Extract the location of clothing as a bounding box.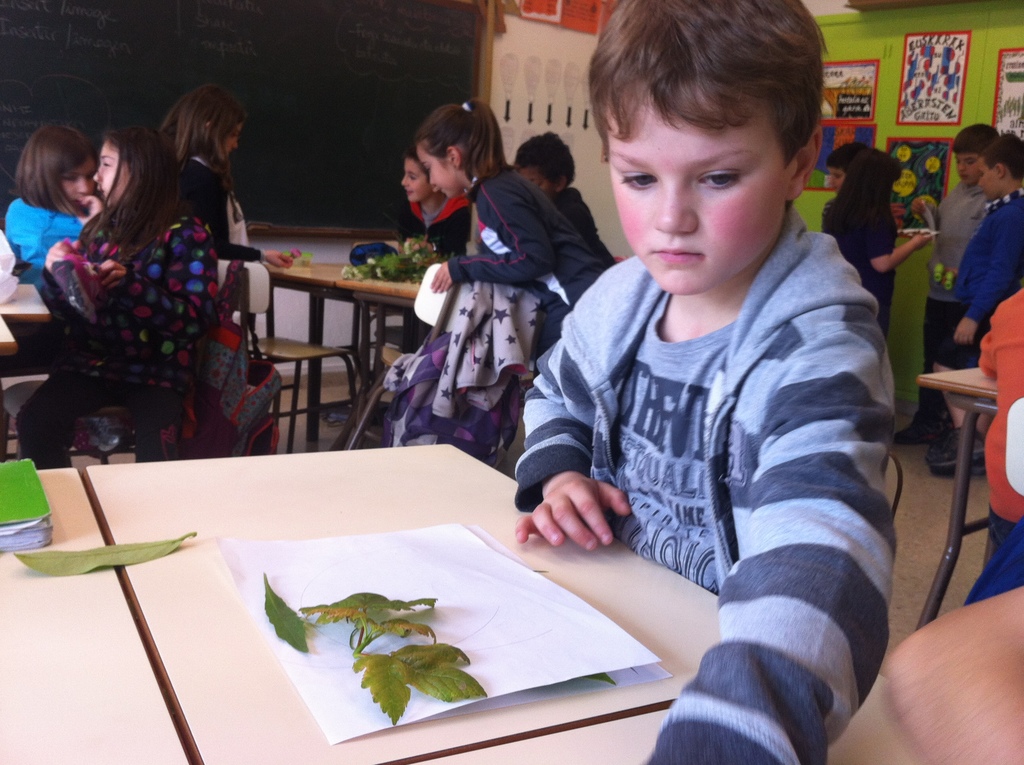
[left=818, top=199, right=844, bottom=239].
